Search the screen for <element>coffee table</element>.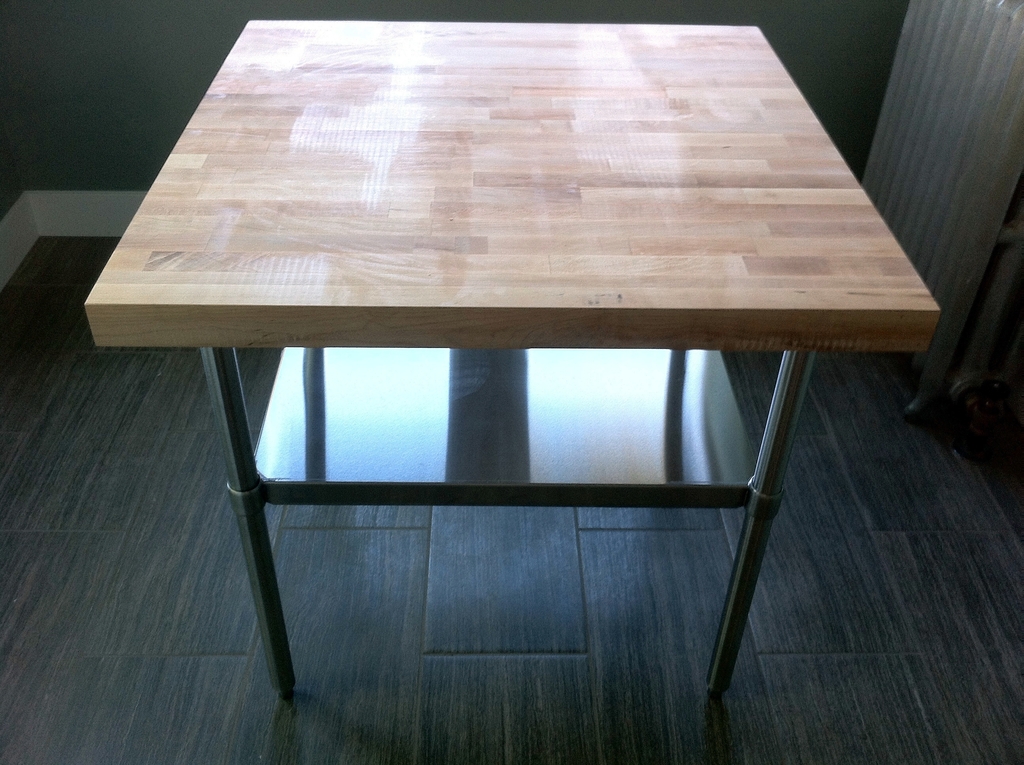
Found at <box>100,17,914,754</box>.
